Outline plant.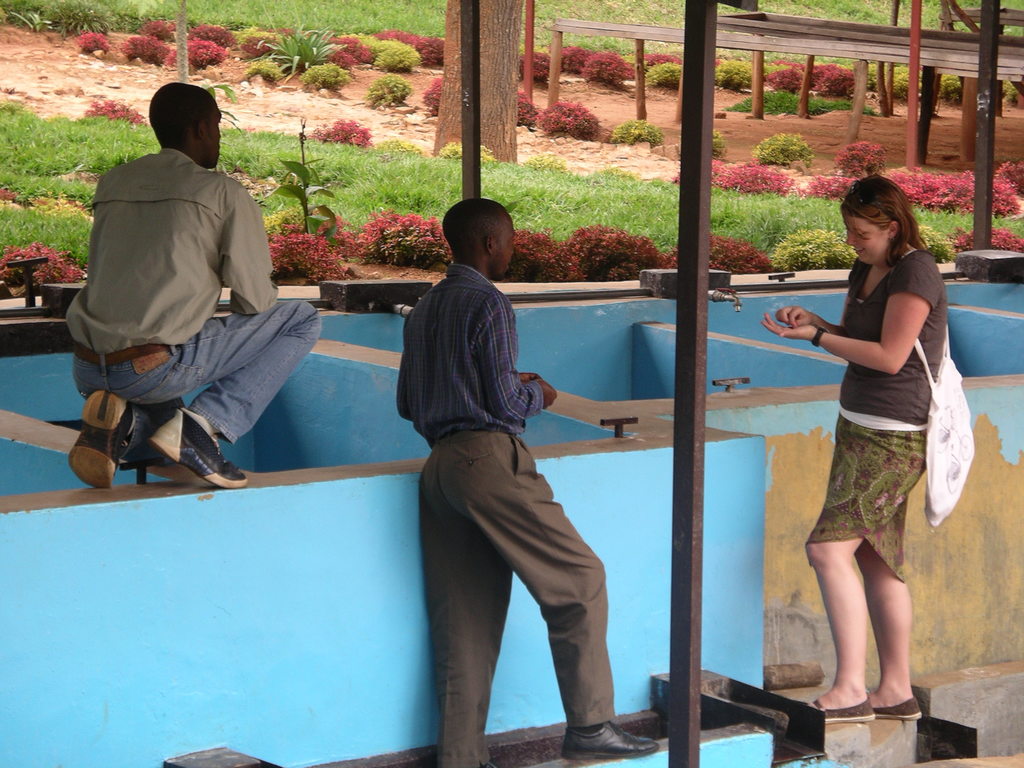
Outline: bbox(304, 116, 371, 156).
